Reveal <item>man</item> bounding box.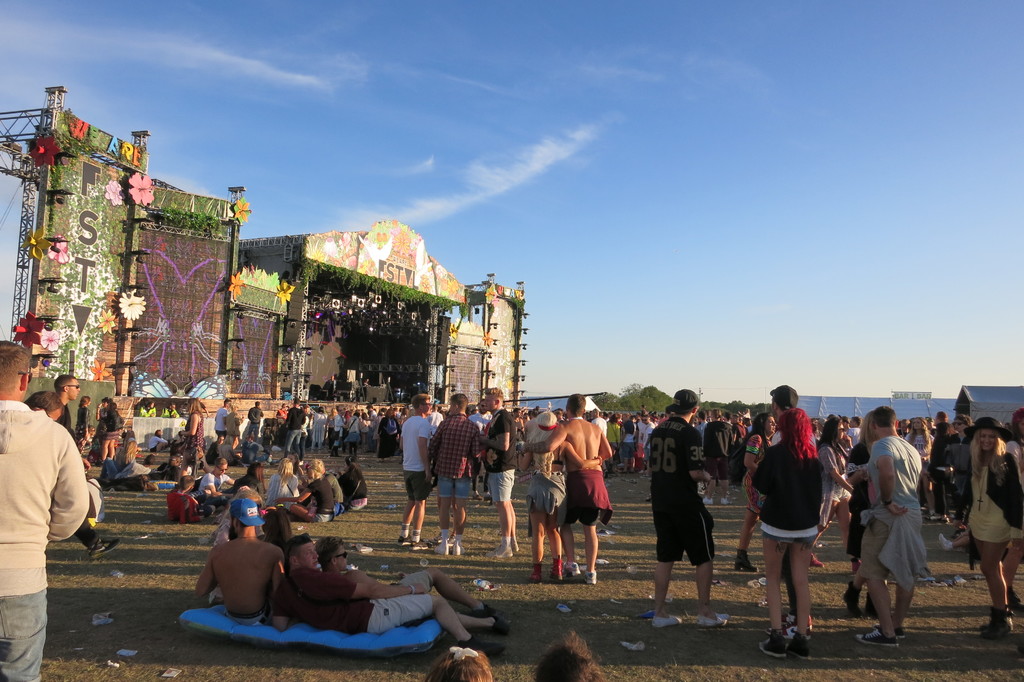
Revealed: [767, 386, 819, 646].
